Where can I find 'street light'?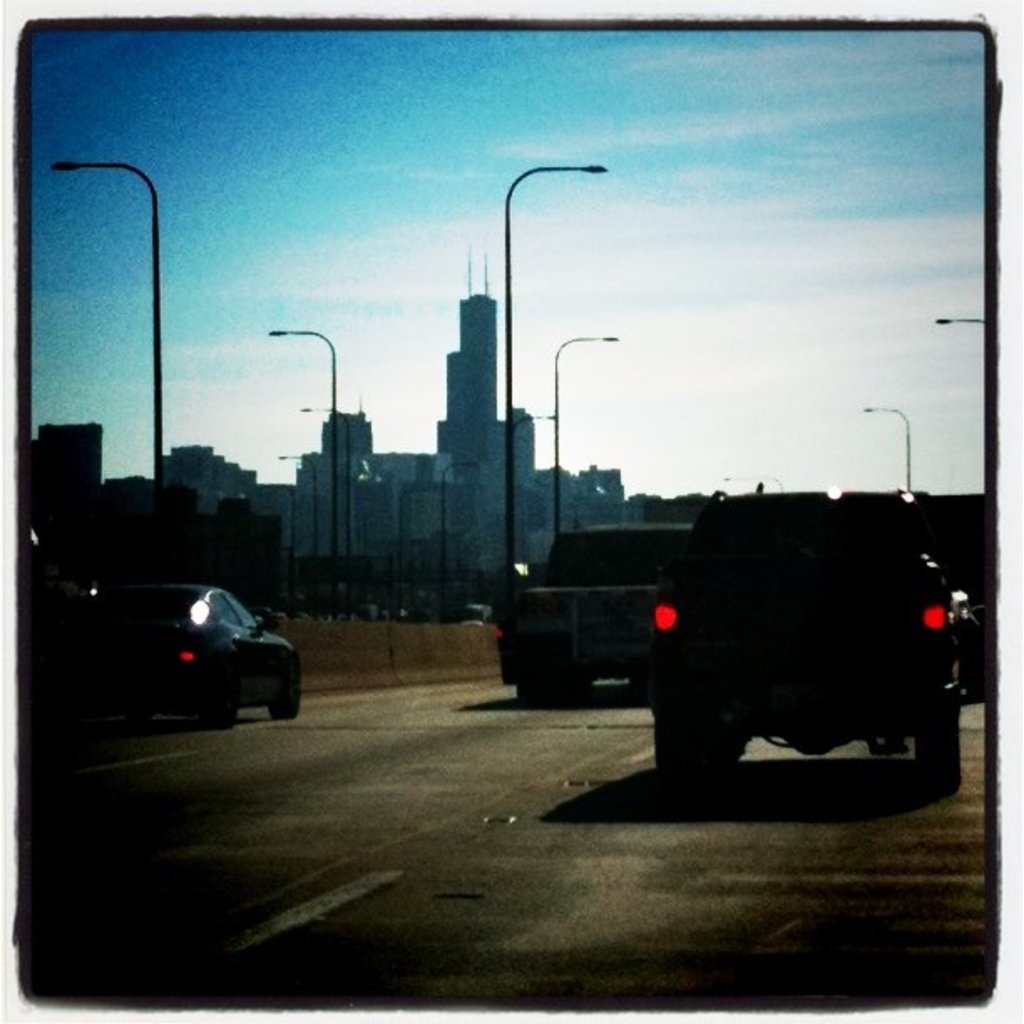
You can find it at <bbox>505, 154, 609, 584</bbox>.
